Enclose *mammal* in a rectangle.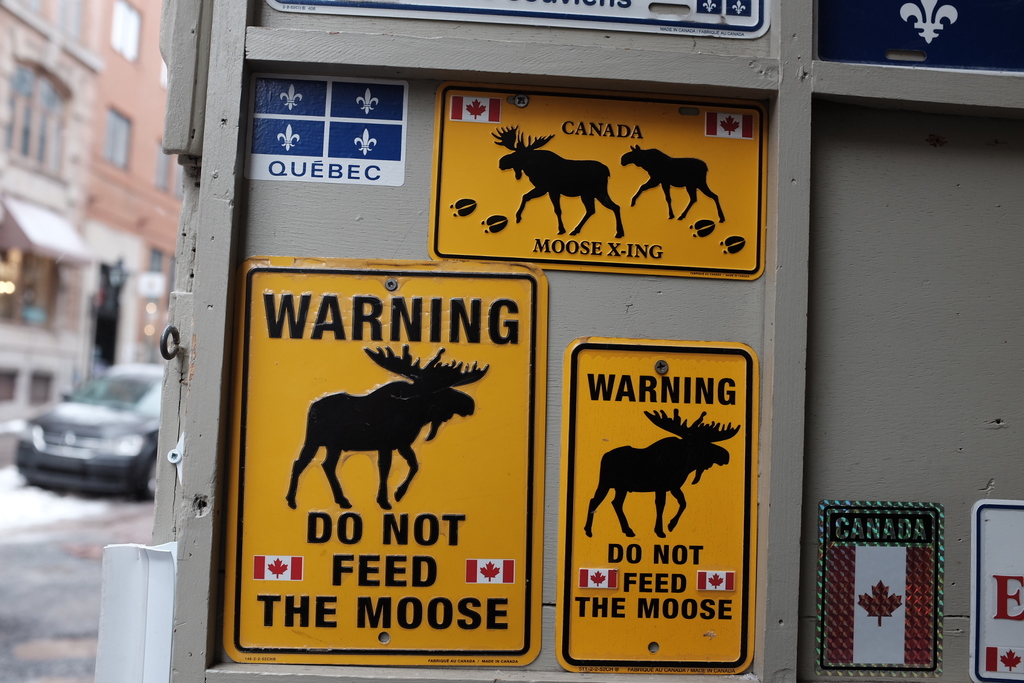
bbox=[278, 380, 483, 504].
